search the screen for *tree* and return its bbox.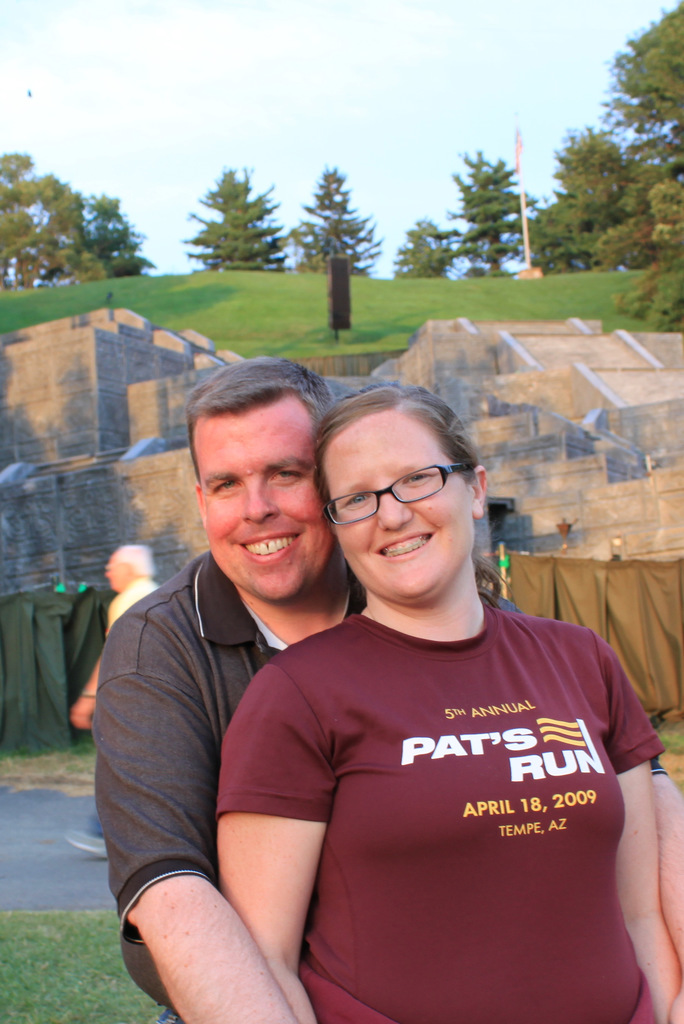
Found: {"x1": 452, "y1": 144, "x2": 548, "y2": 275}.
